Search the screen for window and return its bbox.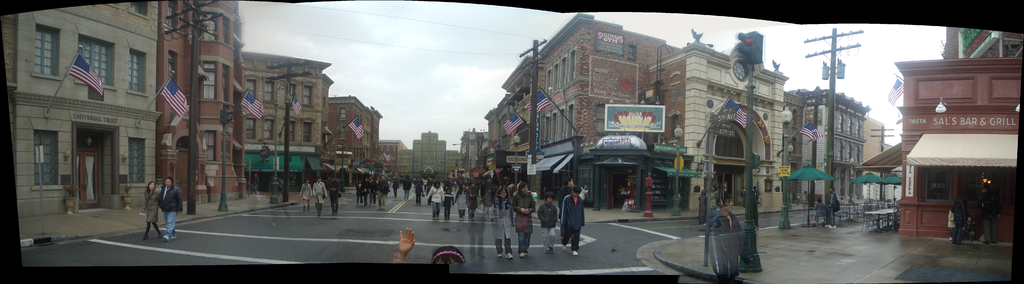
Found: 836/141/845/161.
